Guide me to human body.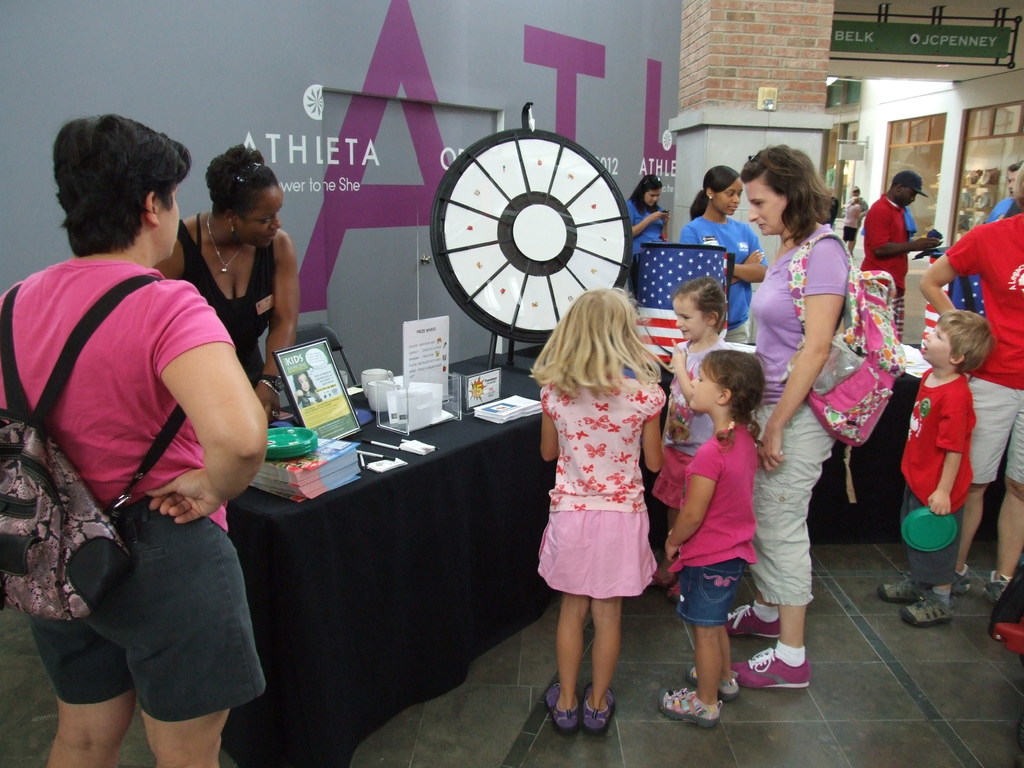
Guidance: <bbox>0, 256, 265, 767</bbox>.
